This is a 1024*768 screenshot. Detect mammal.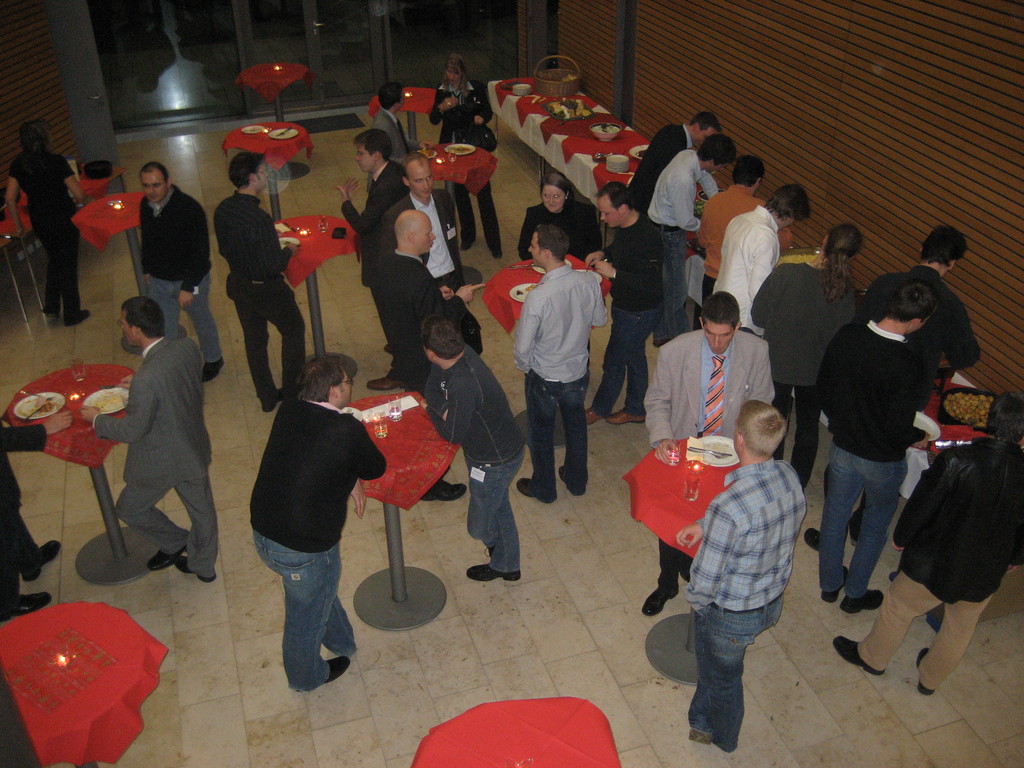
375/81/406/157.
